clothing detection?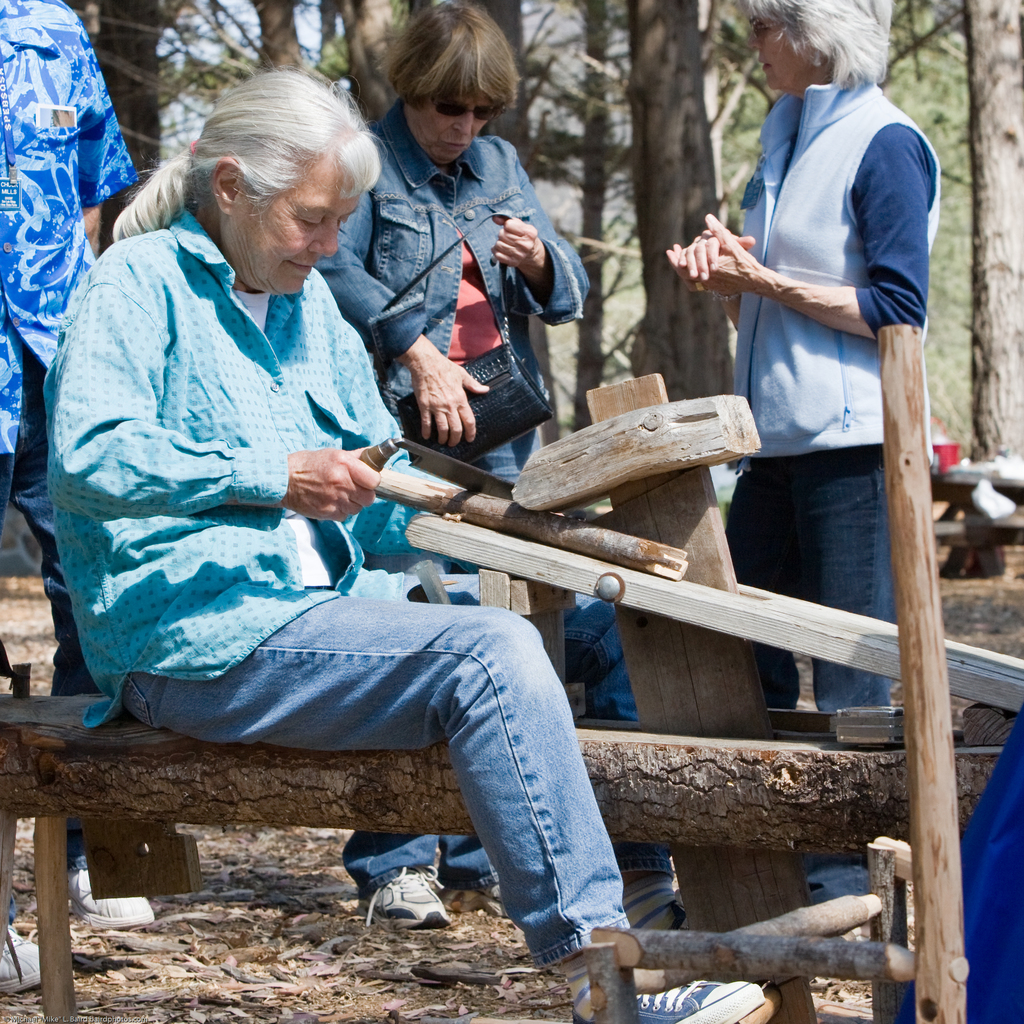
[312,99,578,884]
